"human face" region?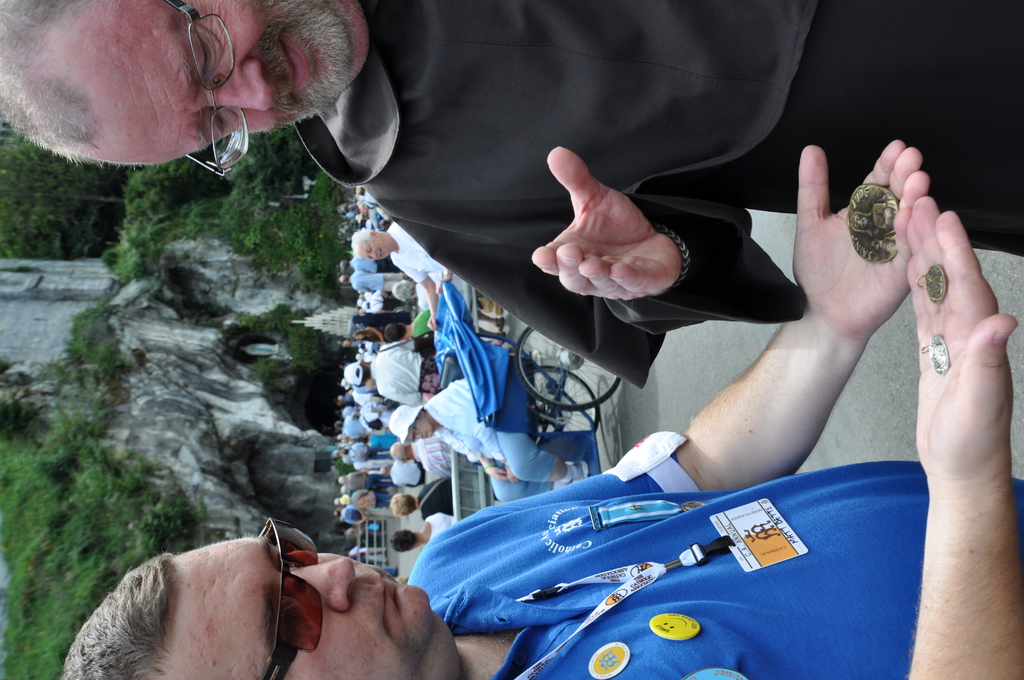
{"x1": 175, "y1": 534, "x2": 441, "y2": 679}
